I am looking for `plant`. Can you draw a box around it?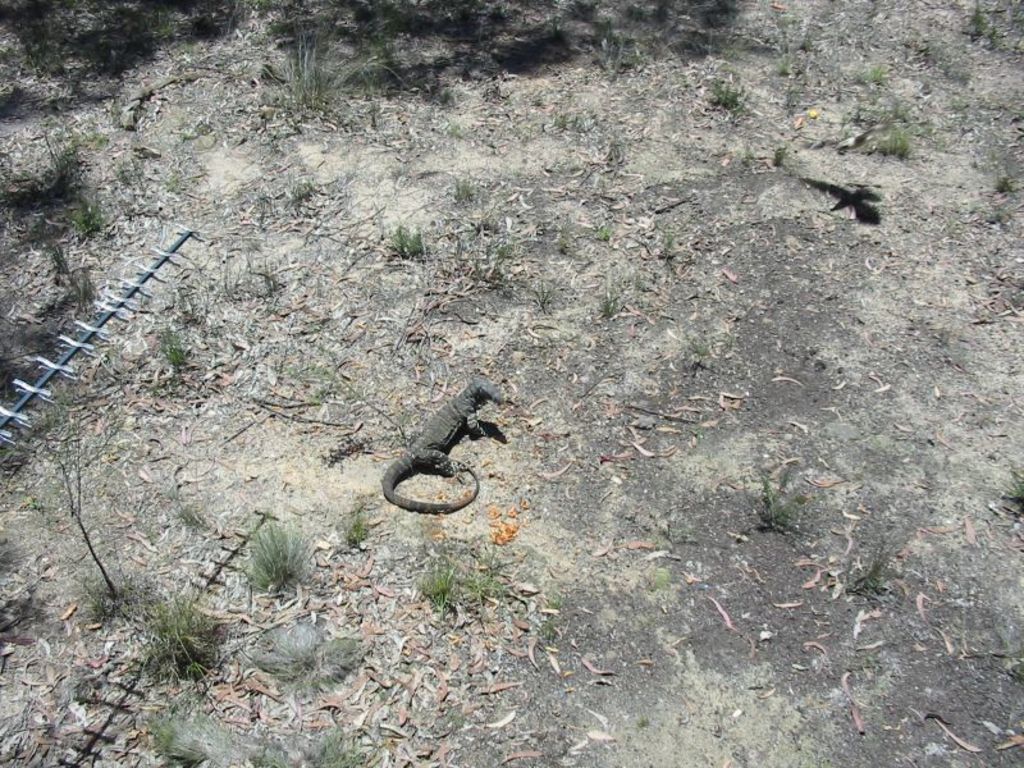
Sure, the bounding box is {"left": 67, "top": 192, "right": 109, "bottom": 243}.
